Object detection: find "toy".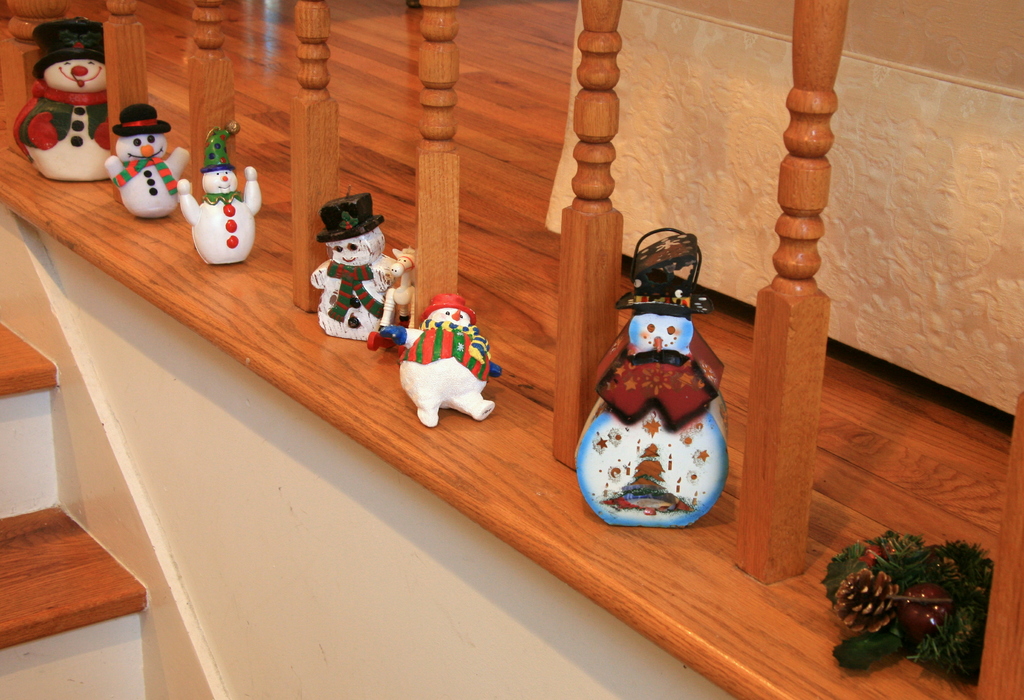
BBox(175, 124, 266, 266).
